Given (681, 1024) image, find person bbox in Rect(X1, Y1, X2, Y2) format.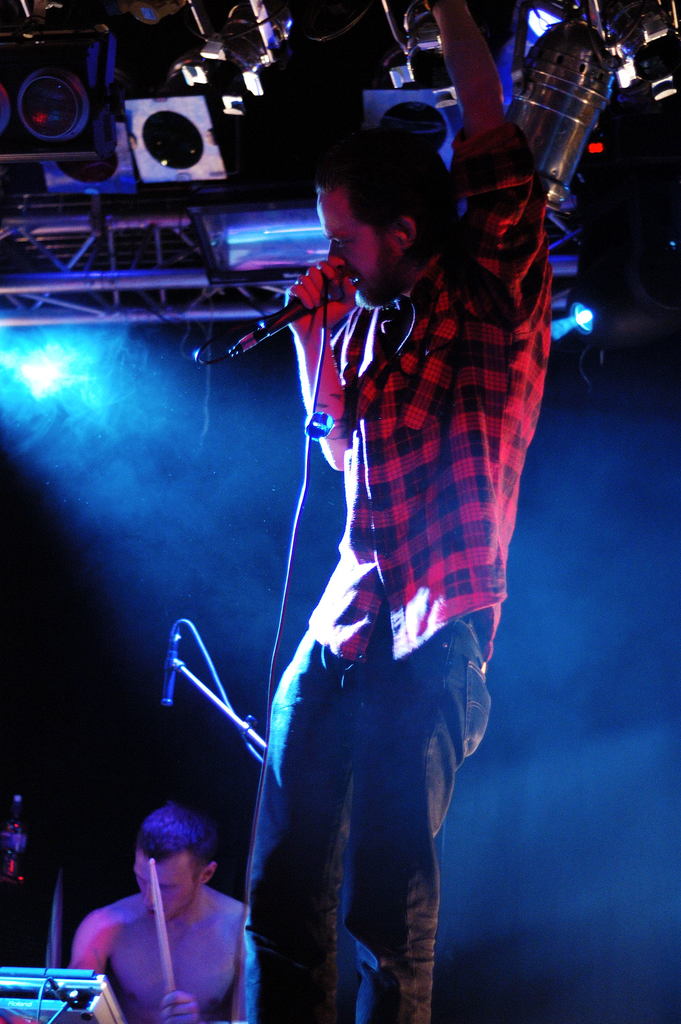
Rect(245, 0, 555, 1023).
